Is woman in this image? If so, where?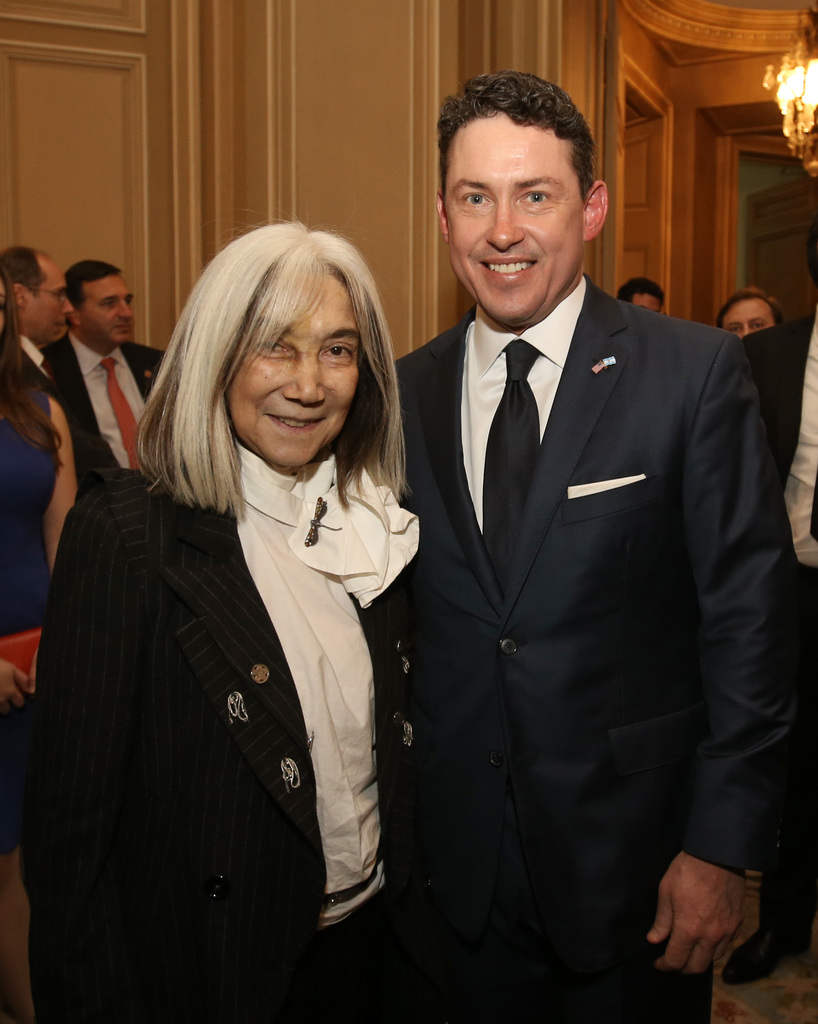
Yes, at (0, 253, 85, 1023).
